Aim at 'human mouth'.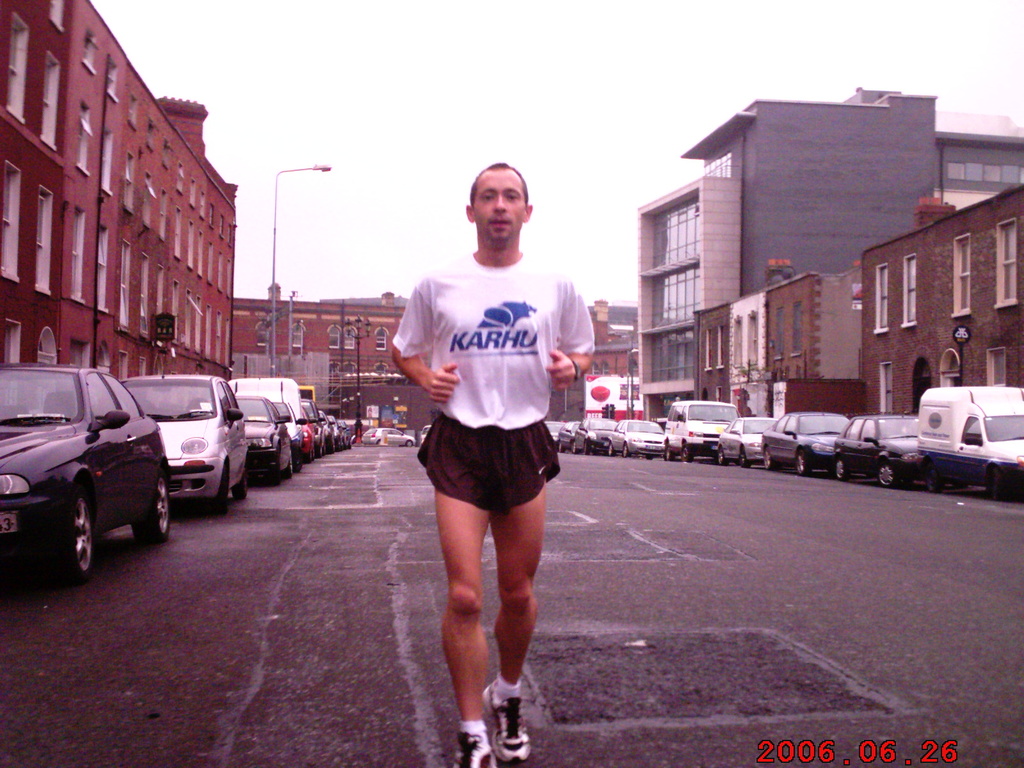
Aimed at box(492, 218, 513, 226).
